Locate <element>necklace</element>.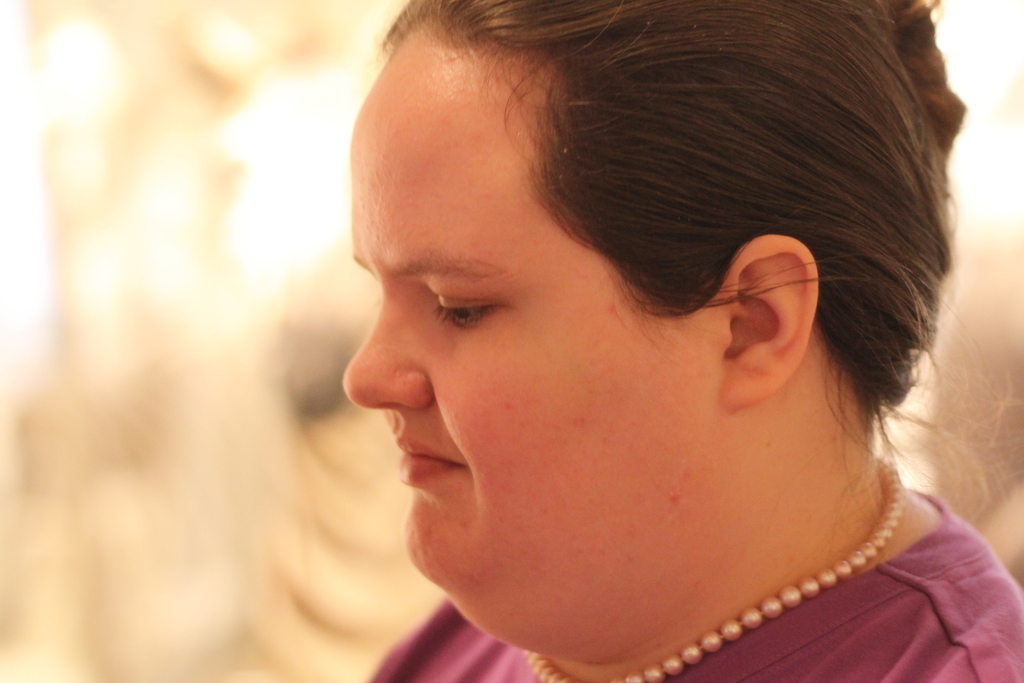
Bounding box: <region>516, 446, 902, 680</region>.
